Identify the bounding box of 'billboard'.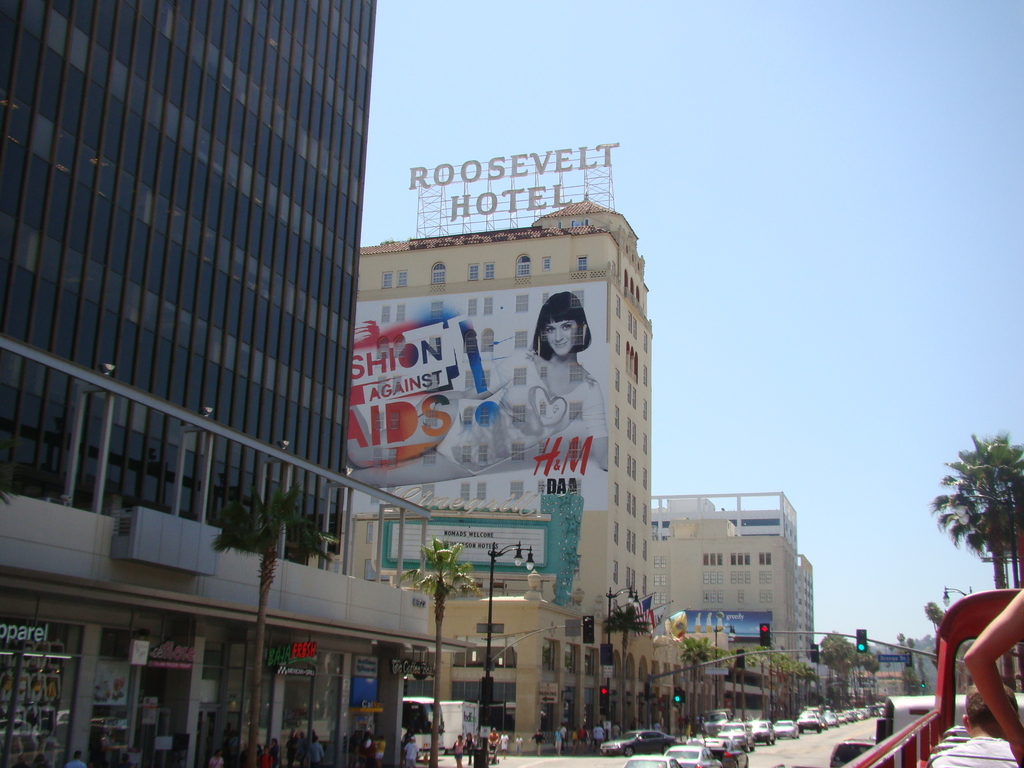
select_region(387, 518, 546, 565).
